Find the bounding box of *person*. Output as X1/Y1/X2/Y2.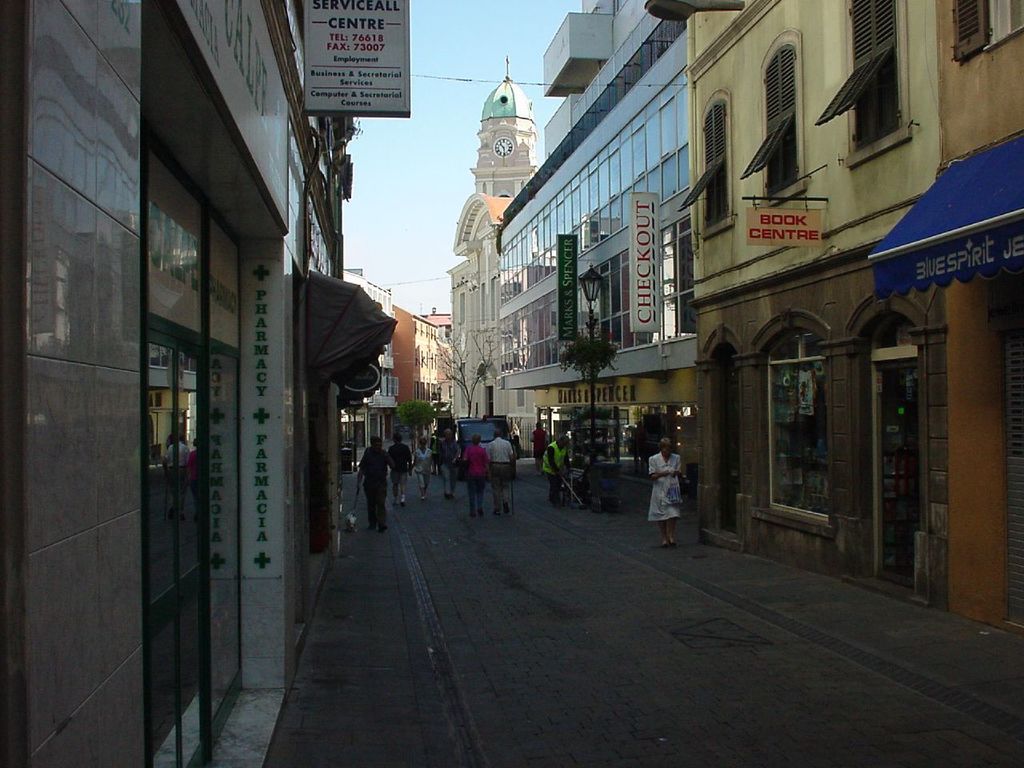
543/432/567/506.
